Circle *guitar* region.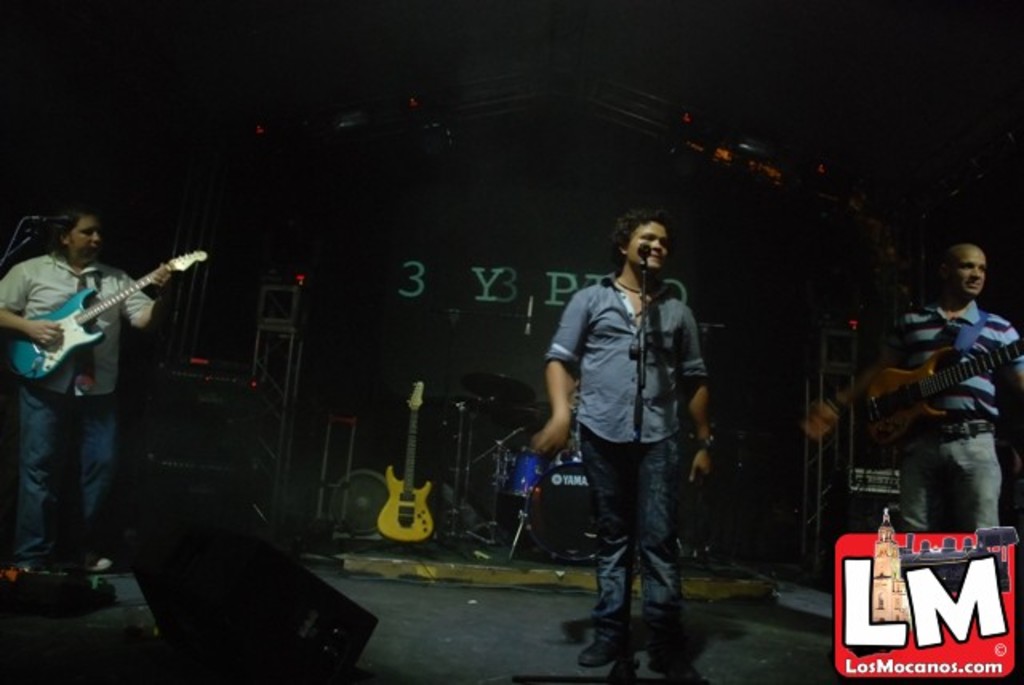
Region: 0:251:214:387.
